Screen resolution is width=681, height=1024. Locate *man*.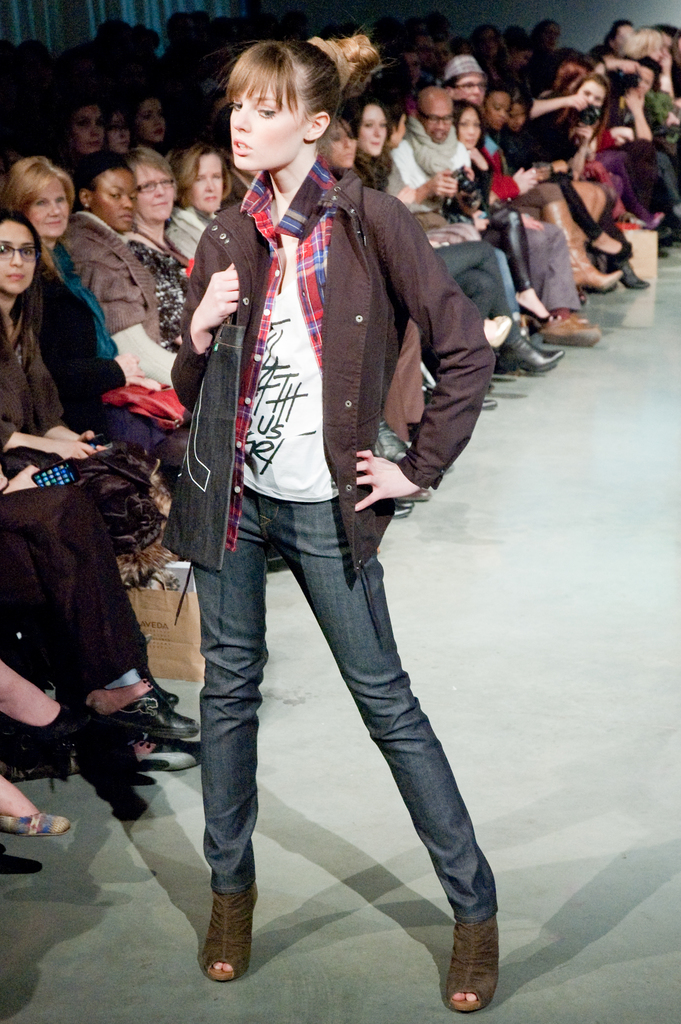
[395,88,605,338].
